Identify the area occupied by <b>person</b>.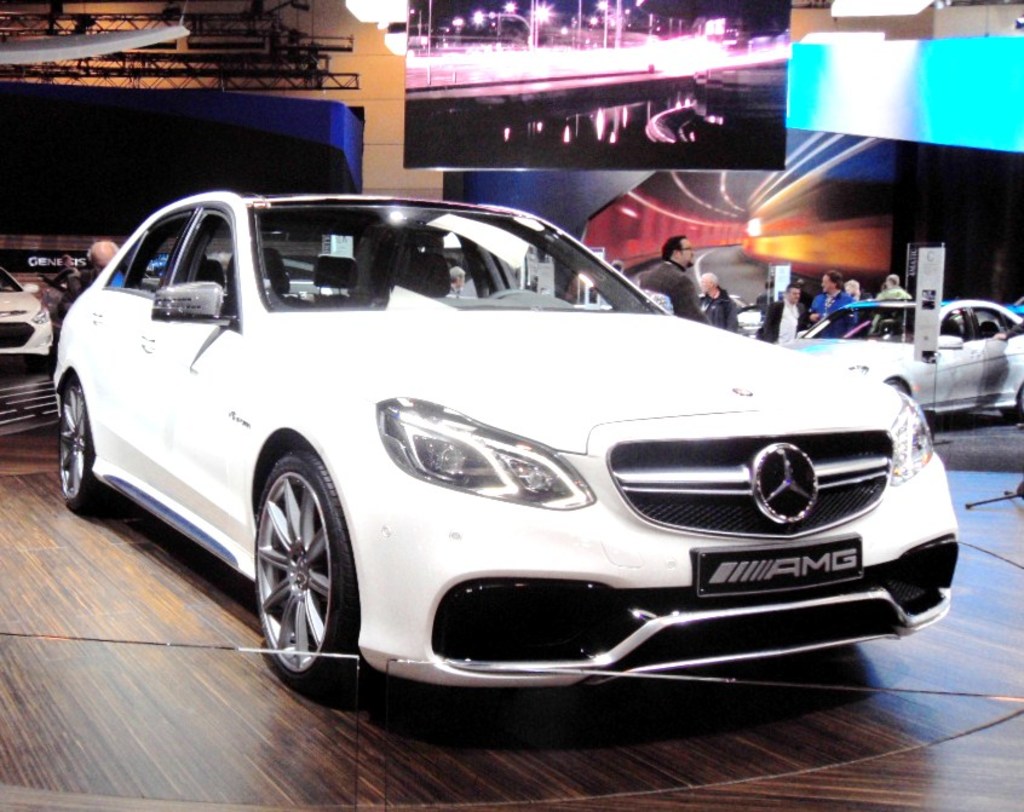
Area: region(61, 237, 116, 305).
